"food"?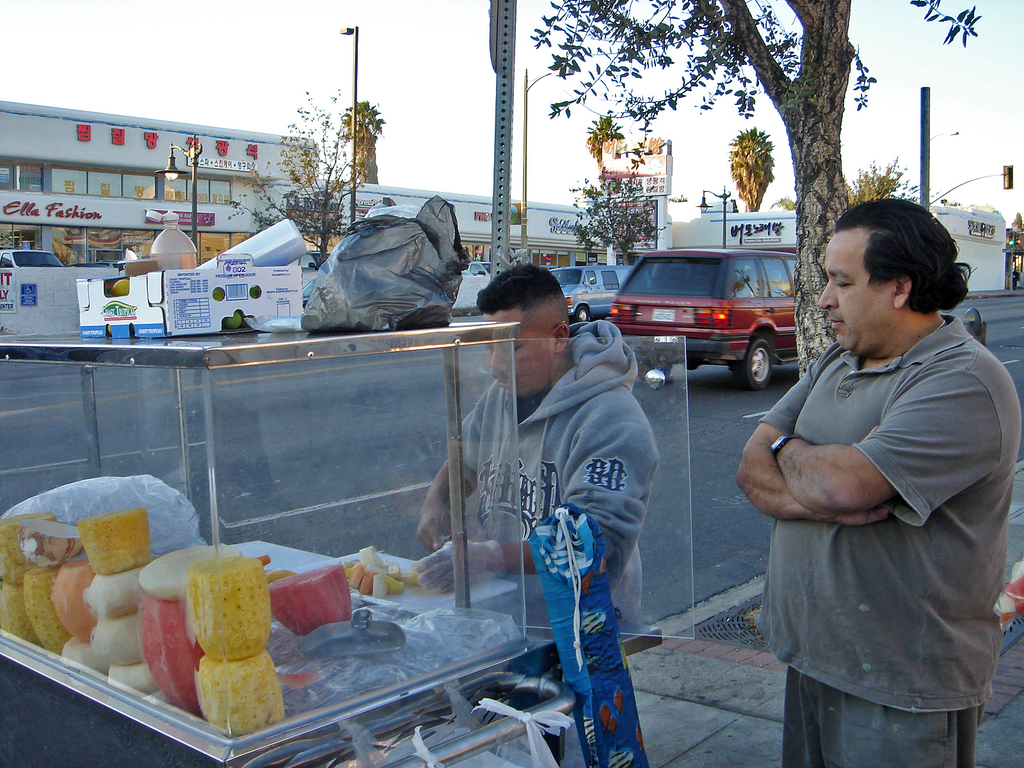
box=[273, 564, 355, 634]
